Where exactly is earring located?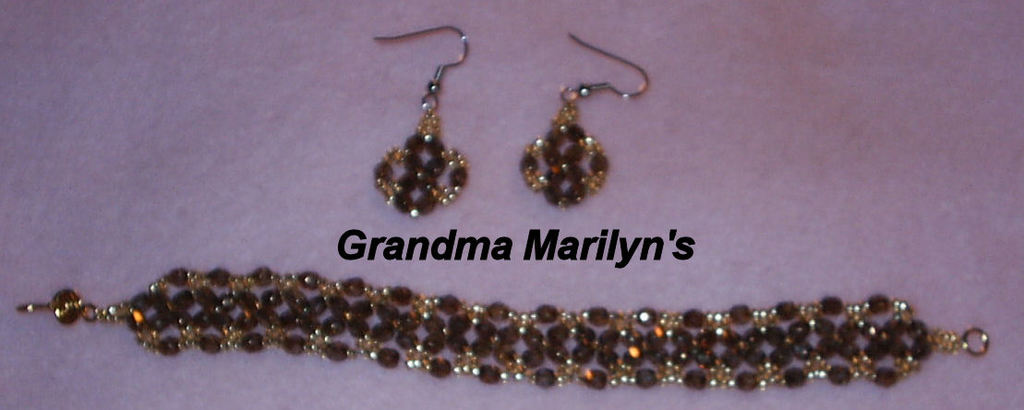
Its bounding box is 368, 23, 470, 215.
